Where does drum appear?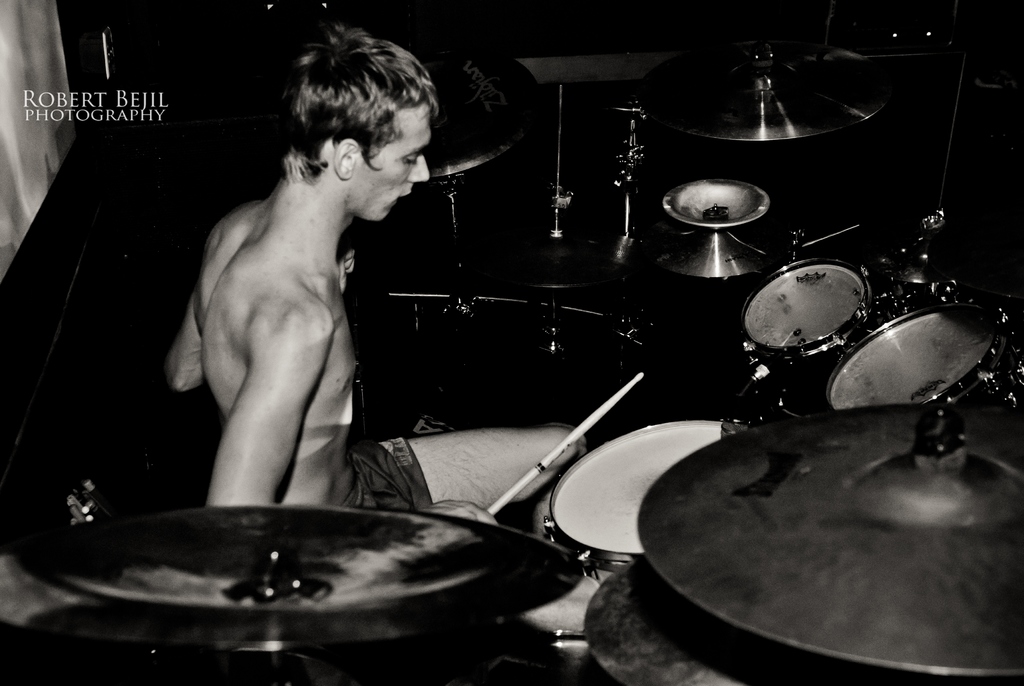
Appears at box(827, 301, 1023, 420).
